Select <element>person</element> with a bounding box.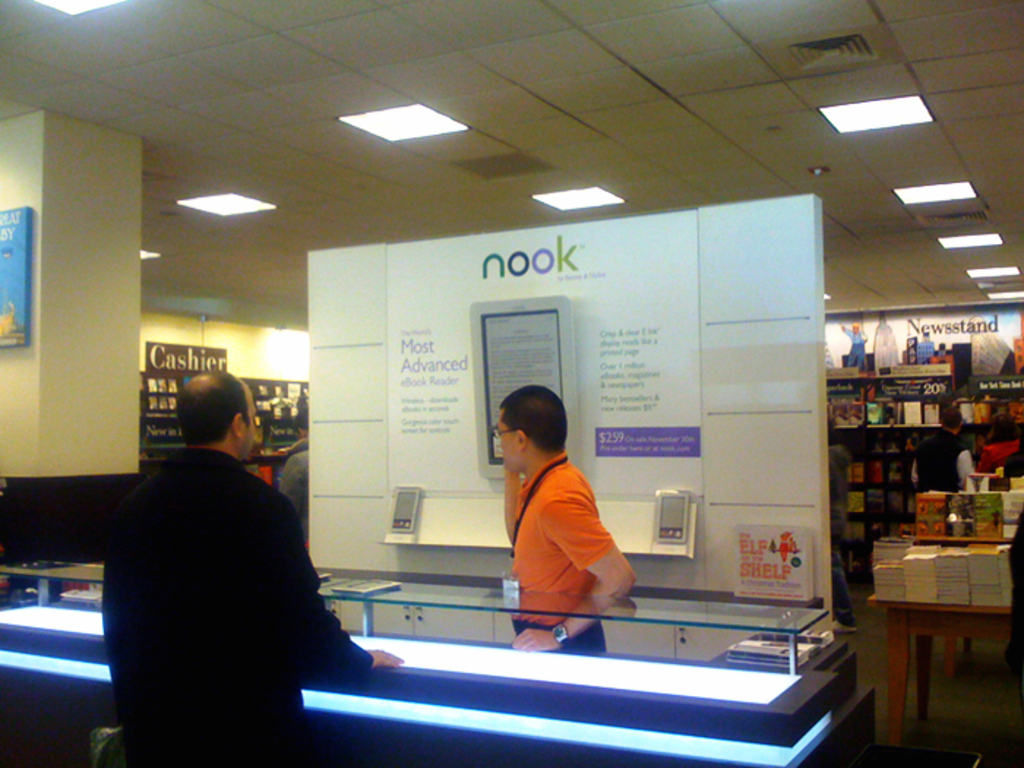
box(276, 415, 309, 546).
